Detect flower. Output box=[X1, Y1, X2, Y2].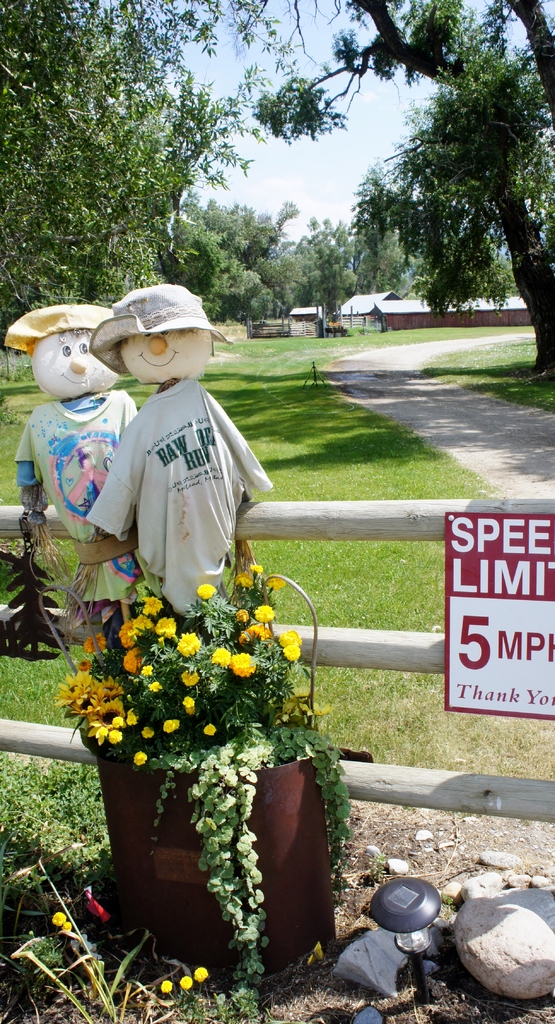
box=[249, 603, 274, 624].
